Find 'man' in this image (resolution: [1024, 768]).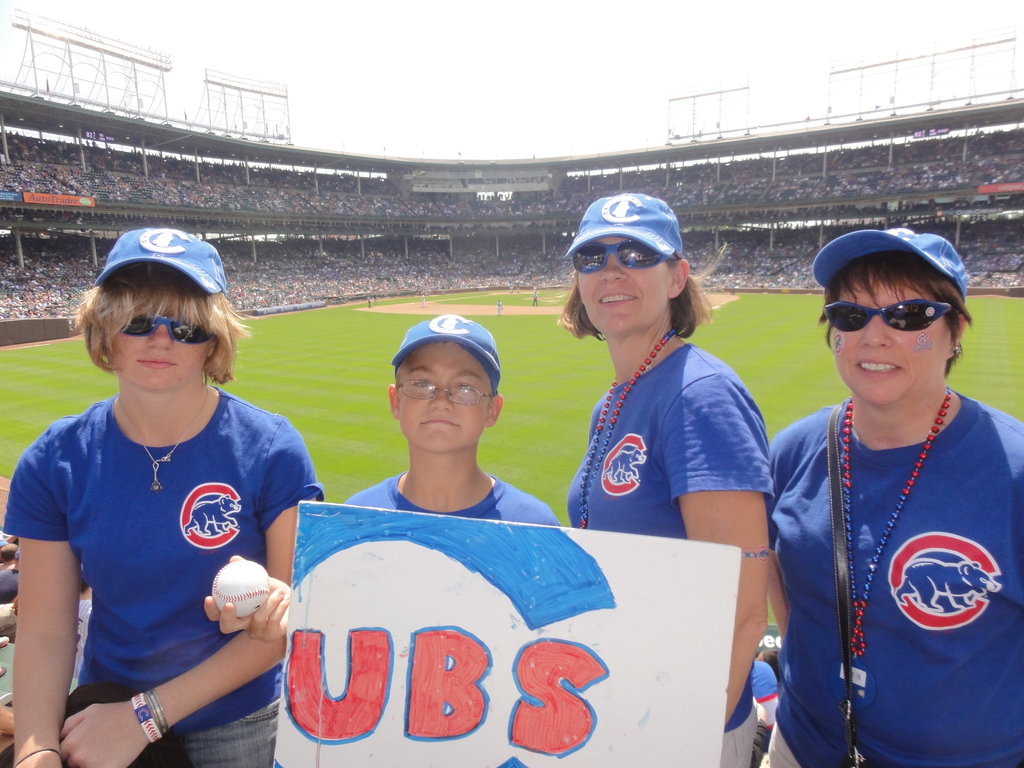
753:206:1023:767.
